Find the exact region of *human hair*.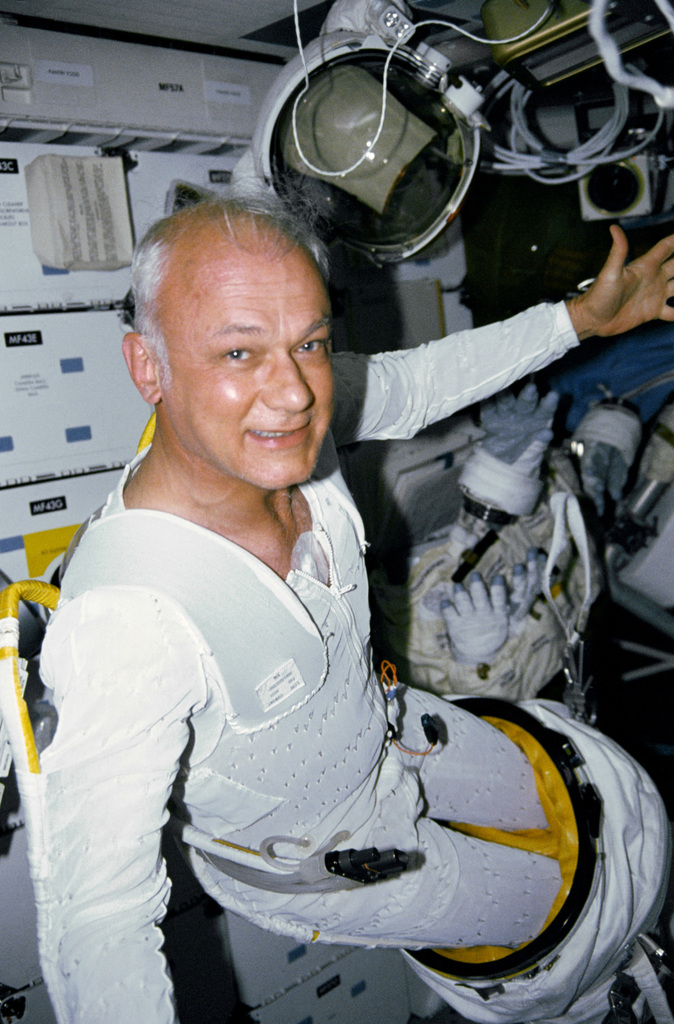
Exact region: [138,193,342,367].
